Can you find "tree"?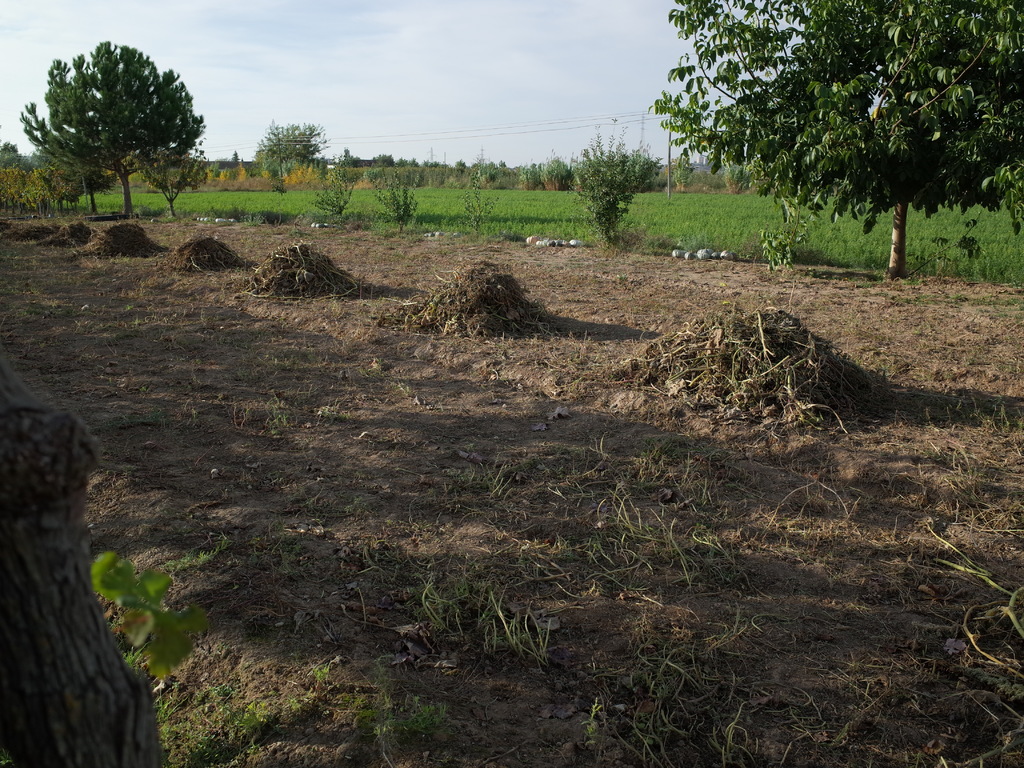
Yes, bounding box: (16, 88, 110, 211).
